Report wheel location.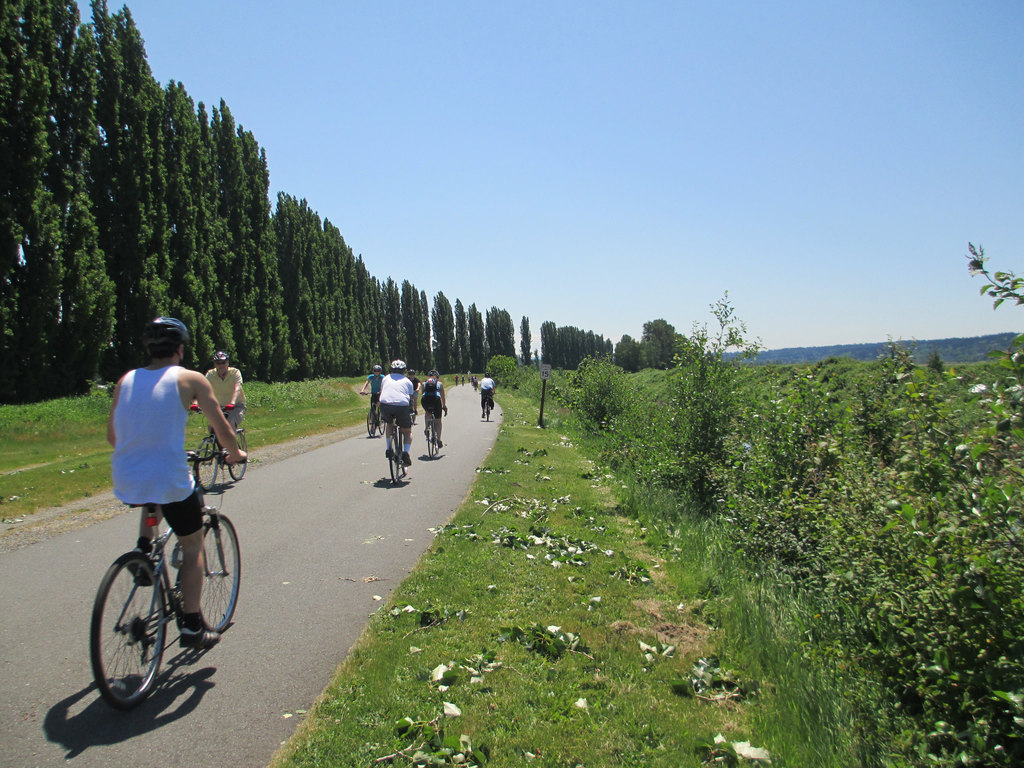
Report: (left=78, top=555, right=163, bottom=726).
